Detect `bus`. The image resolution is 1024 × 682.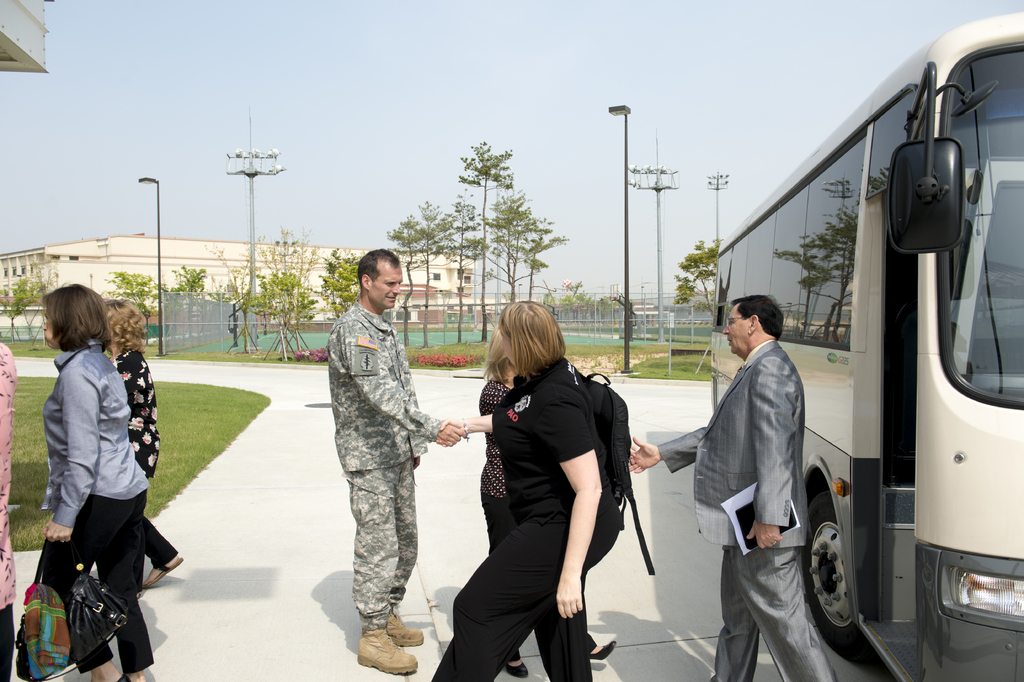
Rect(706, 13, 1023, 681).
